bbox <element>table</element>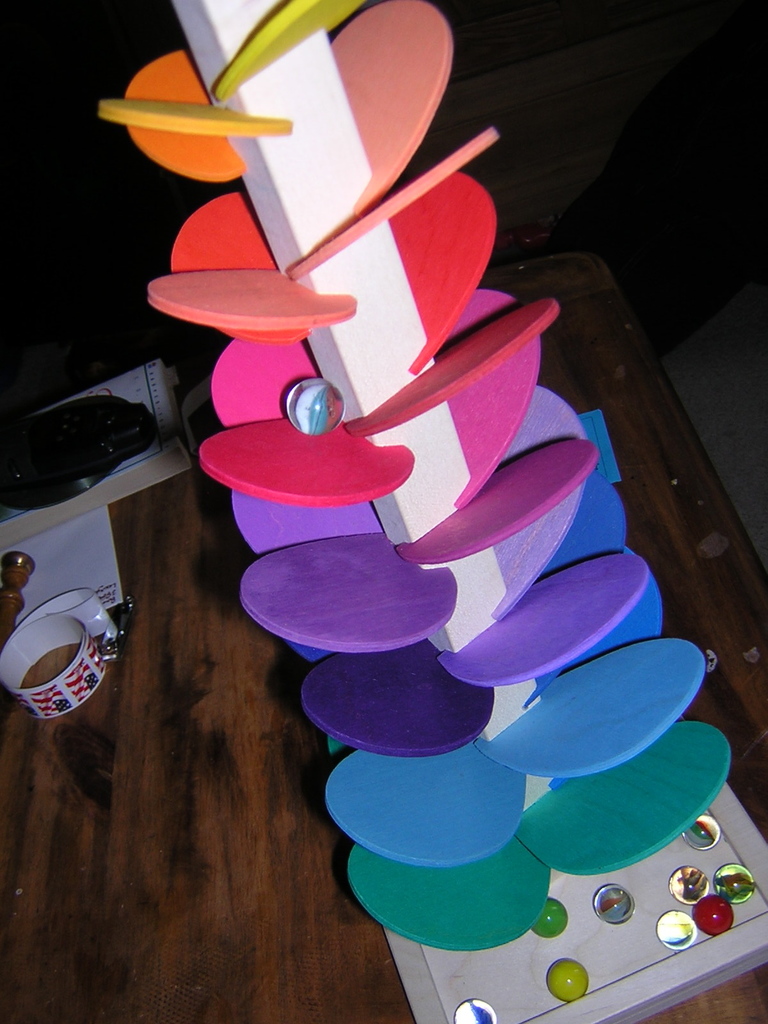
0, 0, 767, 1023
